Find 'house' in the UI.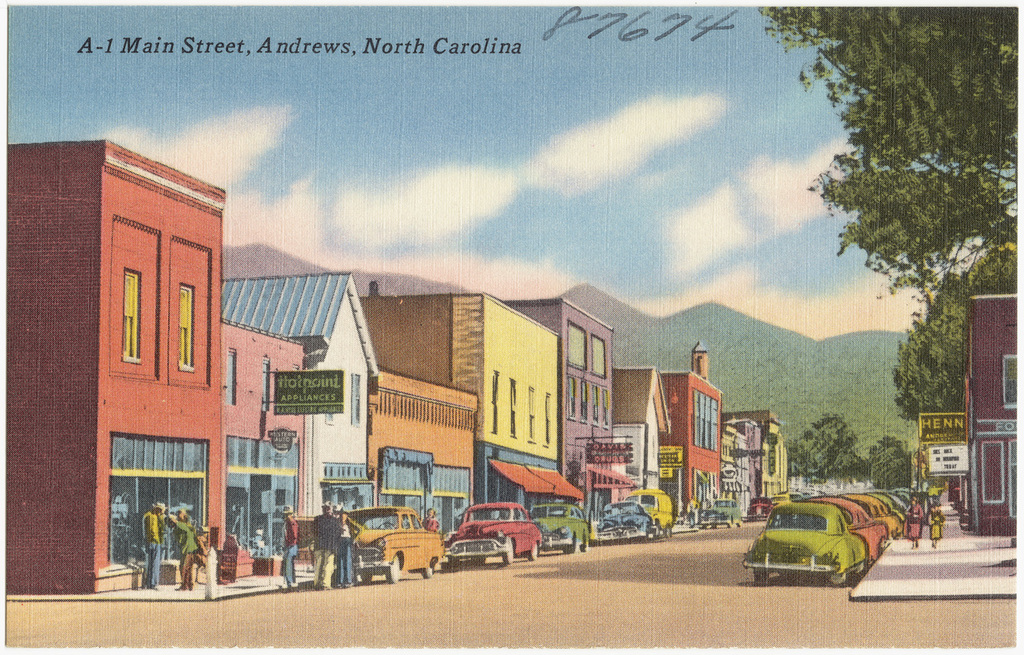
UI element at [left=369, top=371, right=476, bottom=537].
